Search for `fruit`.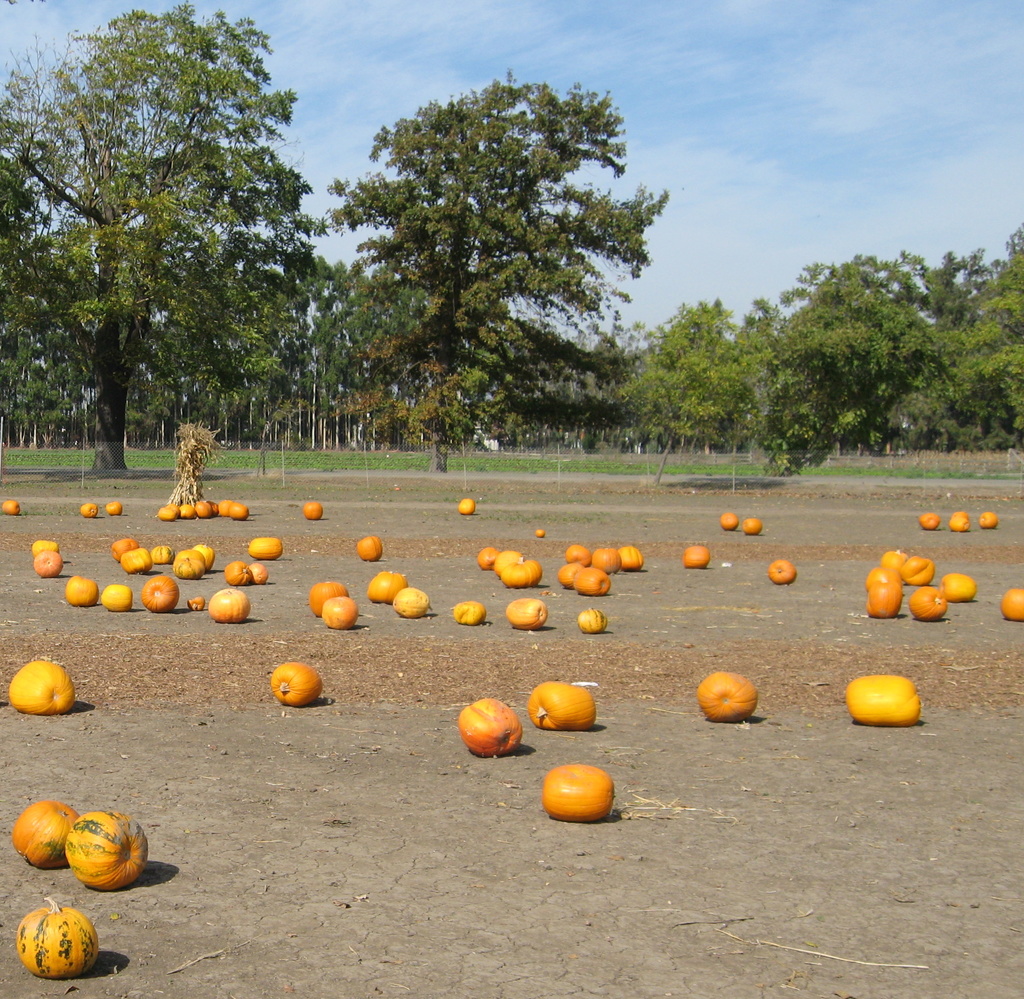
Found at box=[9, 895, 97, 977].
